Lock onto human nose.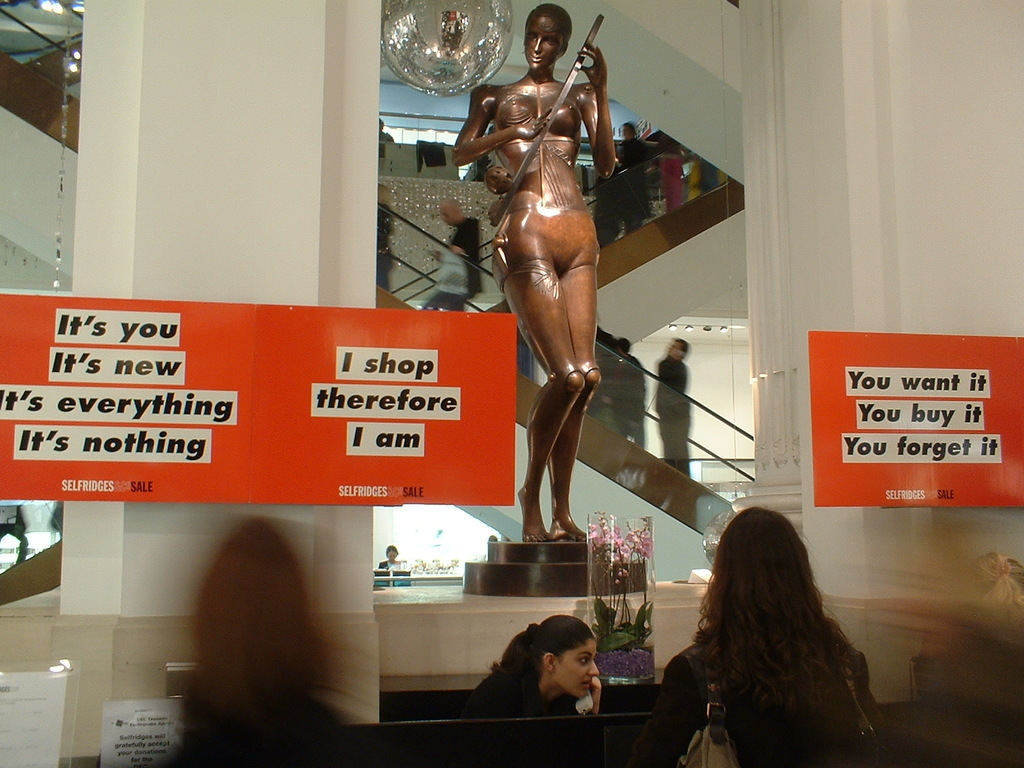
Locked: Rect(589, 662, 602, 678).
